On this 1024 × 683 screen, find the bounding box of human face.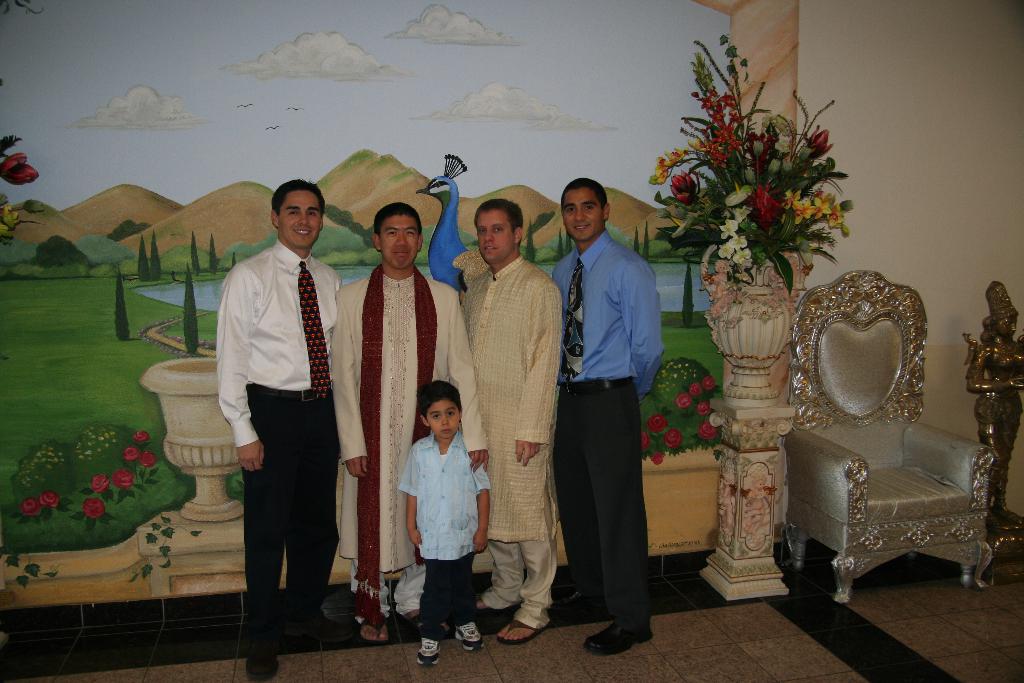
Bounding box: bbox=(474, 211, 517, 259).
